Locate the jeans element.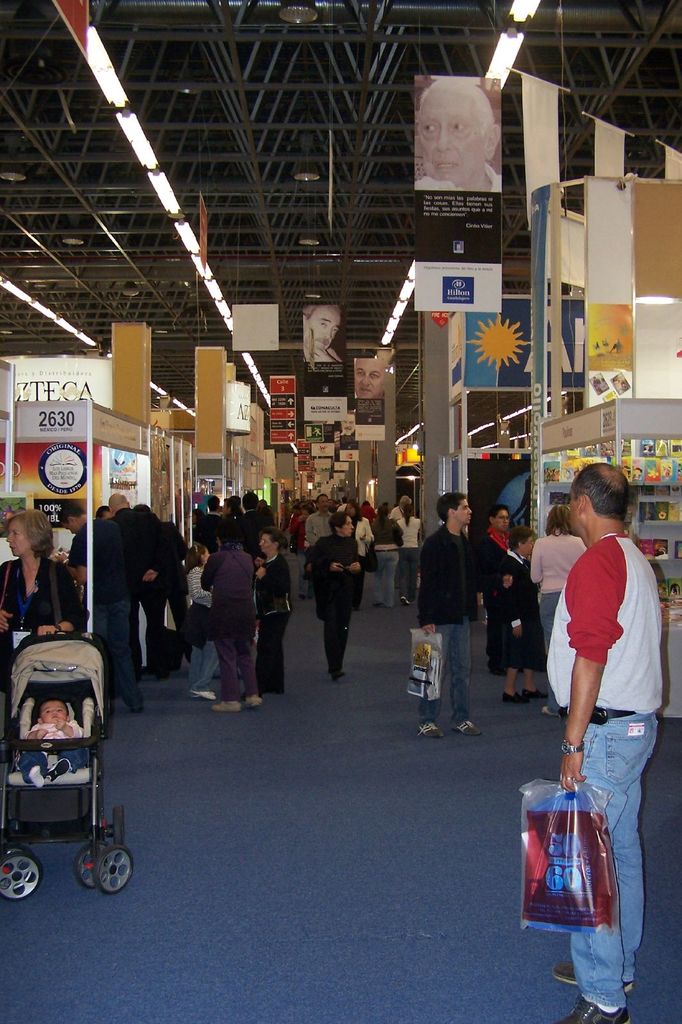
Element bbox: 421:631:500:724.
